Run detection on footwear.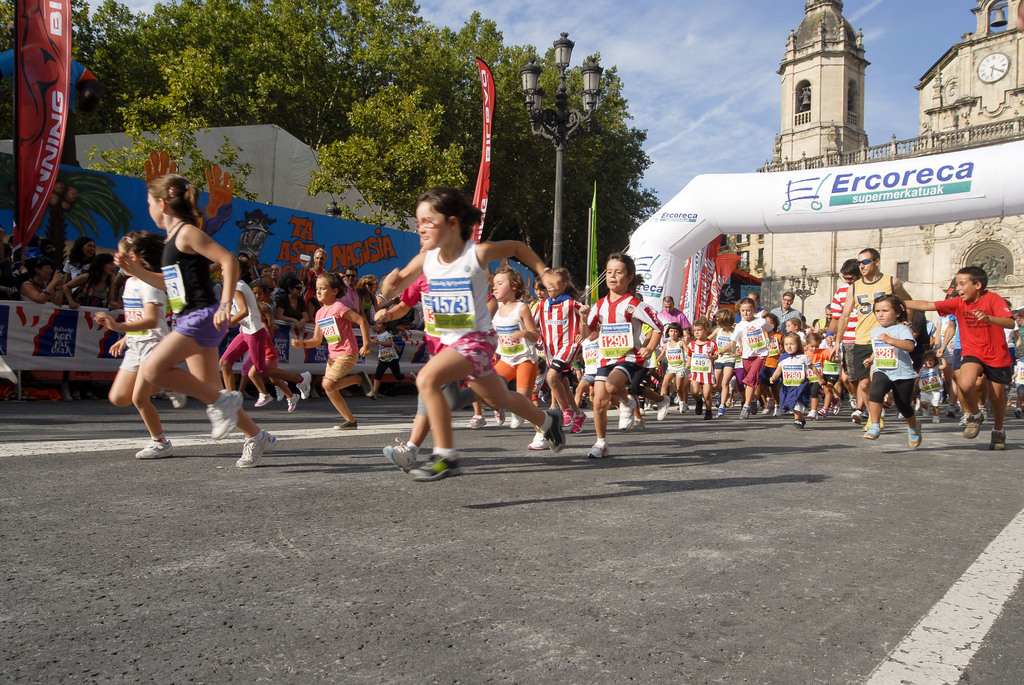
Result: x1=863 y1=418 x2=884 y2=429.
